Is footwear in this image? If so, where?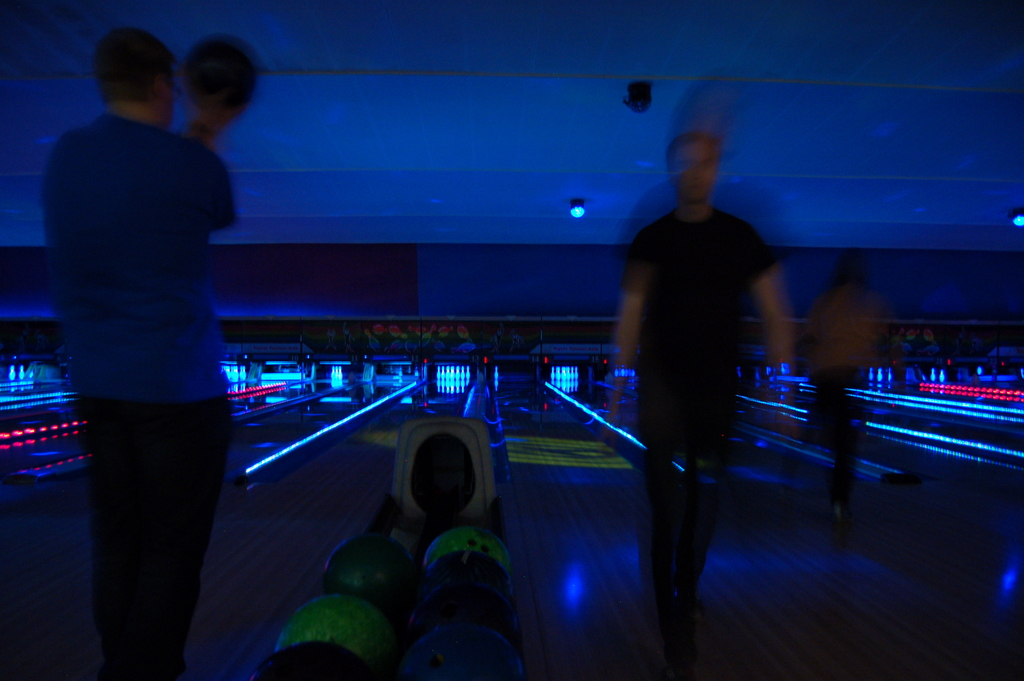
Yes, at region(675, 580, 698, 607).
